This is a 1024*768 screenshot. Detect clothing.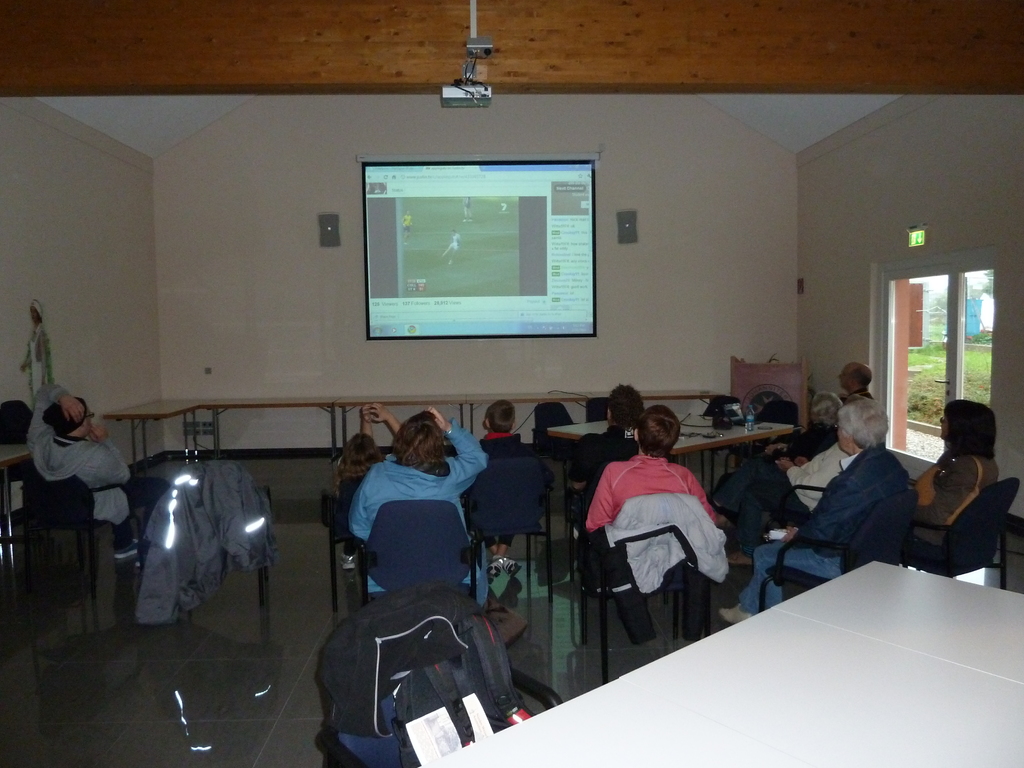
138,458,279,634.
